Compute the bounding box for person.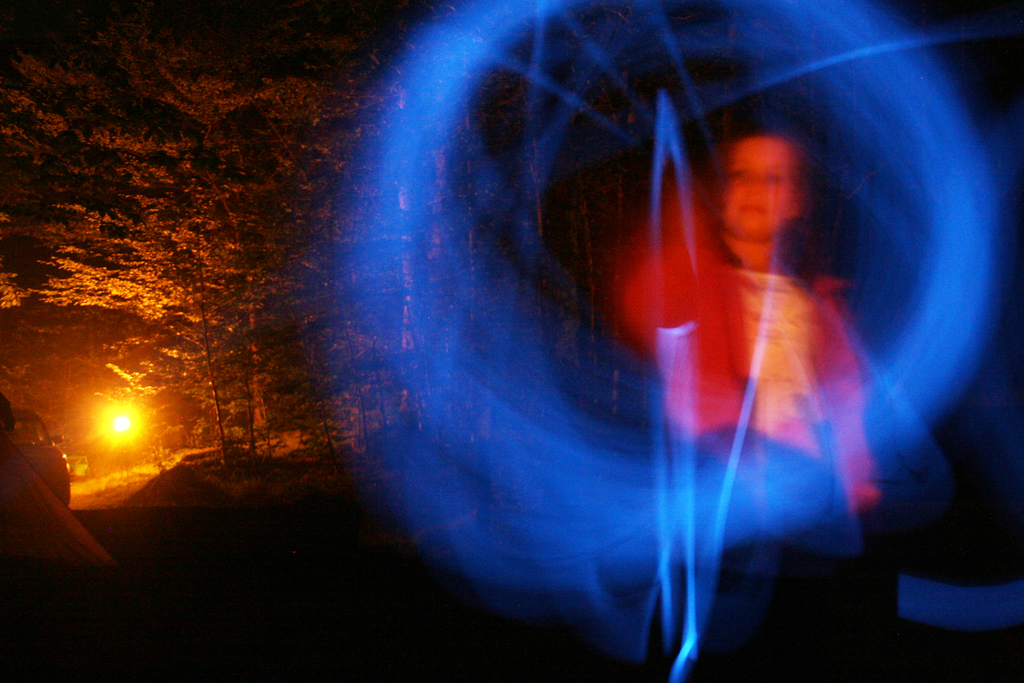
box=[647, 78, 890, 622].
